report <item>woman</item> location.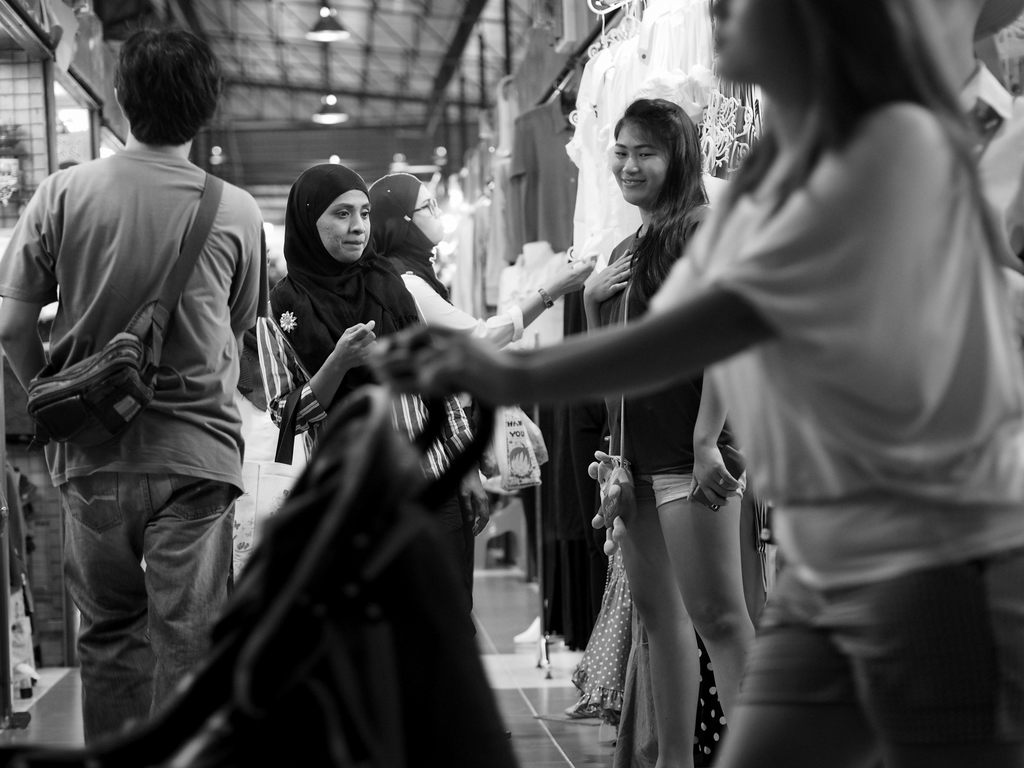
Report: <region>369, 164, 595, 435</region>.
